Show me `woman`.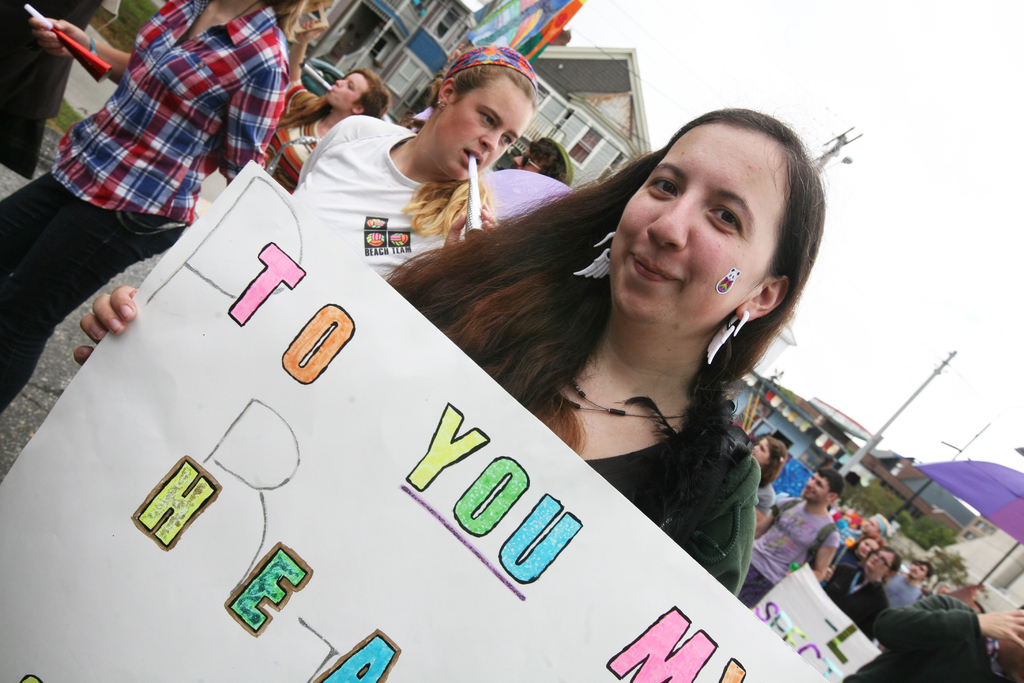
`woman` is here: box(820, 543, 902, 646).
